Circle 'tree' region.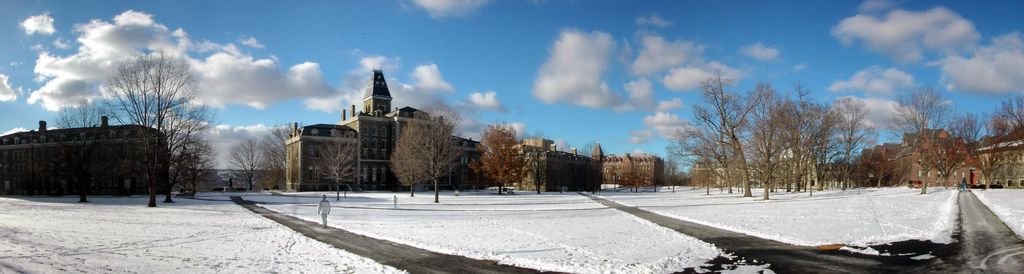
Region: bbox=(876, 84, 946, 196).
